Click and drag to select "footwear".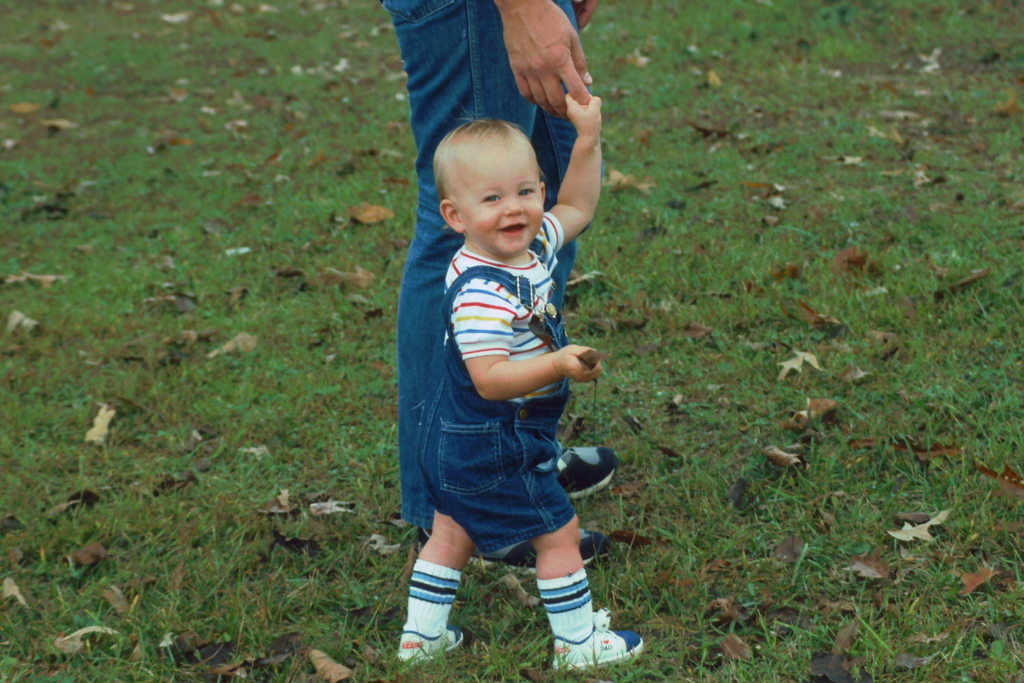
Selection: <region>550, 447, 614, 498</region>.
